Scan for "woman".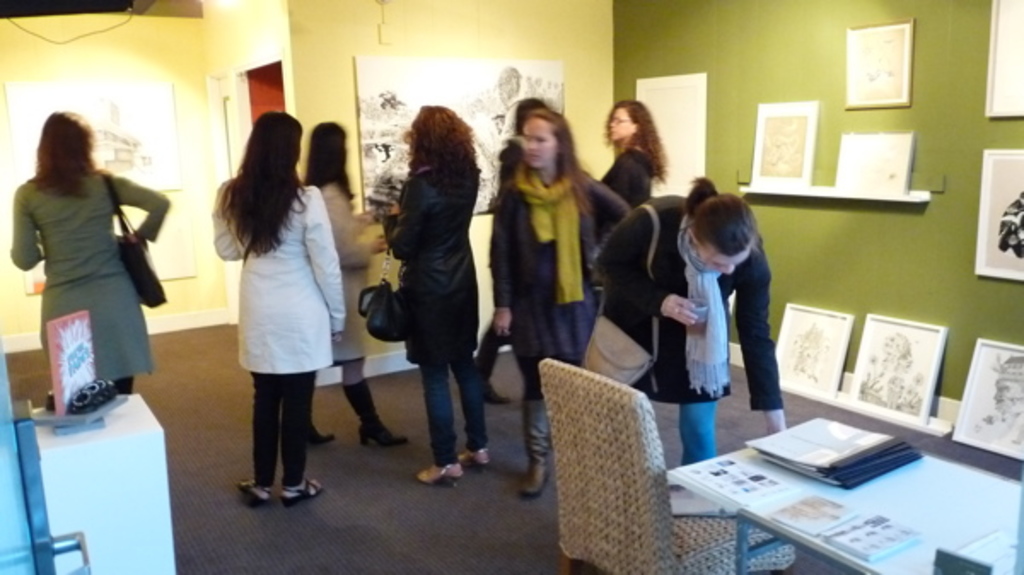
Scan result: detection(297, 114, 399, 454).
